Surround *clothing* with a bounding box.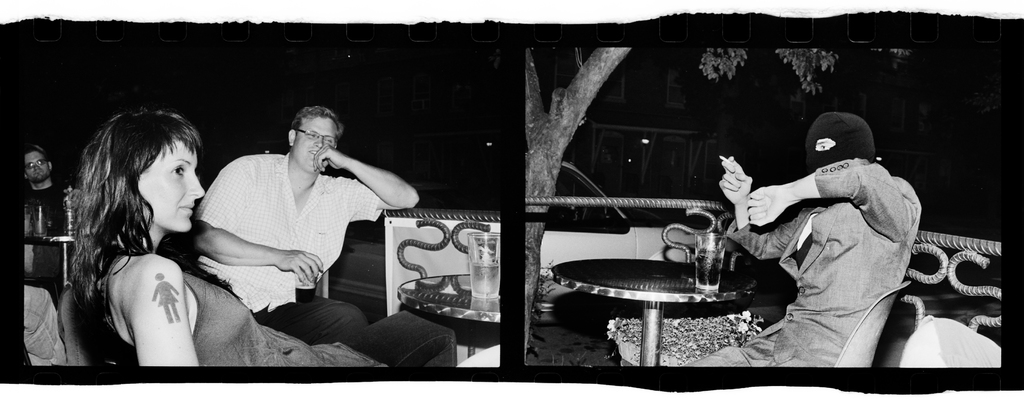
[24,184,68,290].
